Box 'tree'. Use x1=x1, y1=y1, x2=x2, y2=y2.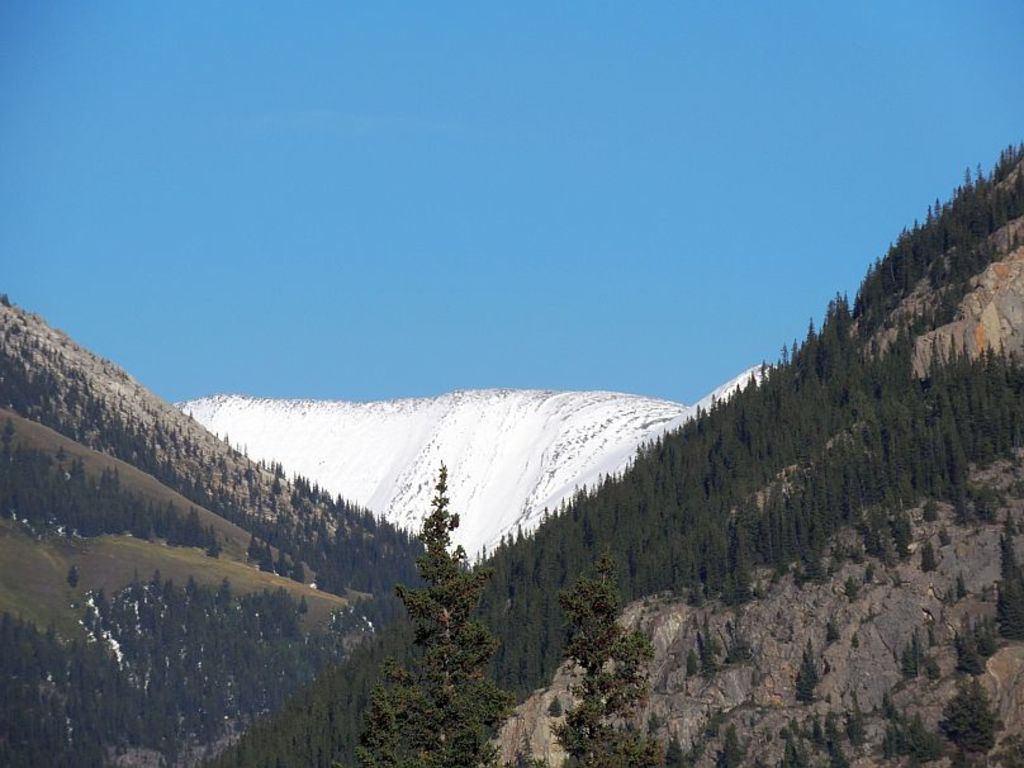
x1=943, y1=649, x2=1006, y2=767.
